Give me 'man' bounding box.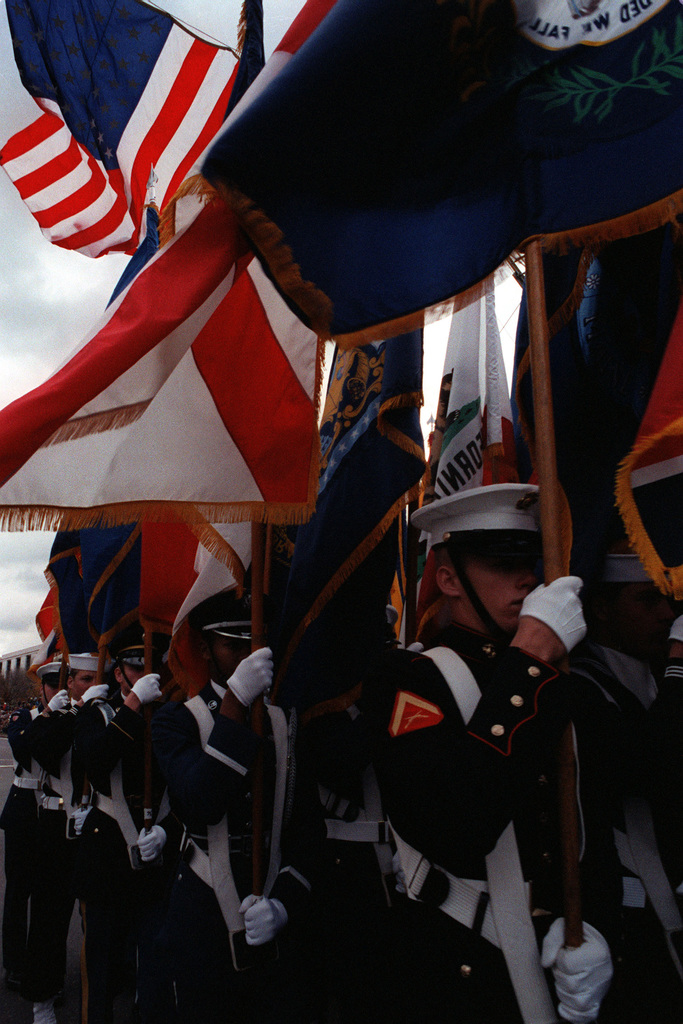
l=33, t=648, r=101, b=1022.
